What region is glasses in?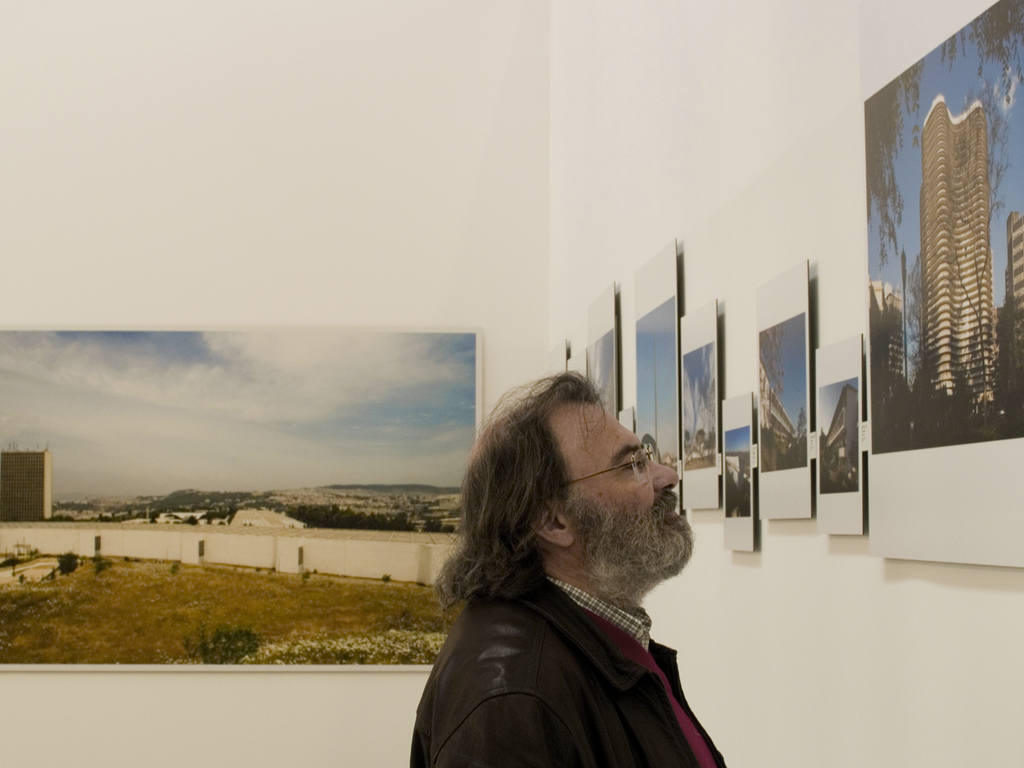
(x1=558, y1=442, x2=652, y2=486).
